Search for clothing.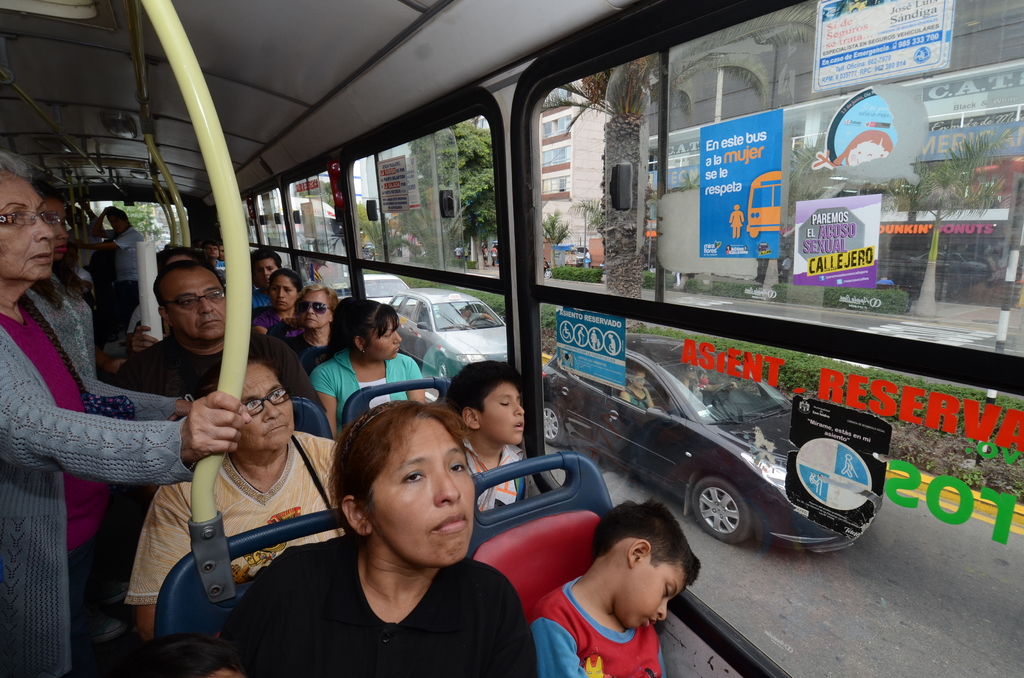
Found at 106,335,328,519.
